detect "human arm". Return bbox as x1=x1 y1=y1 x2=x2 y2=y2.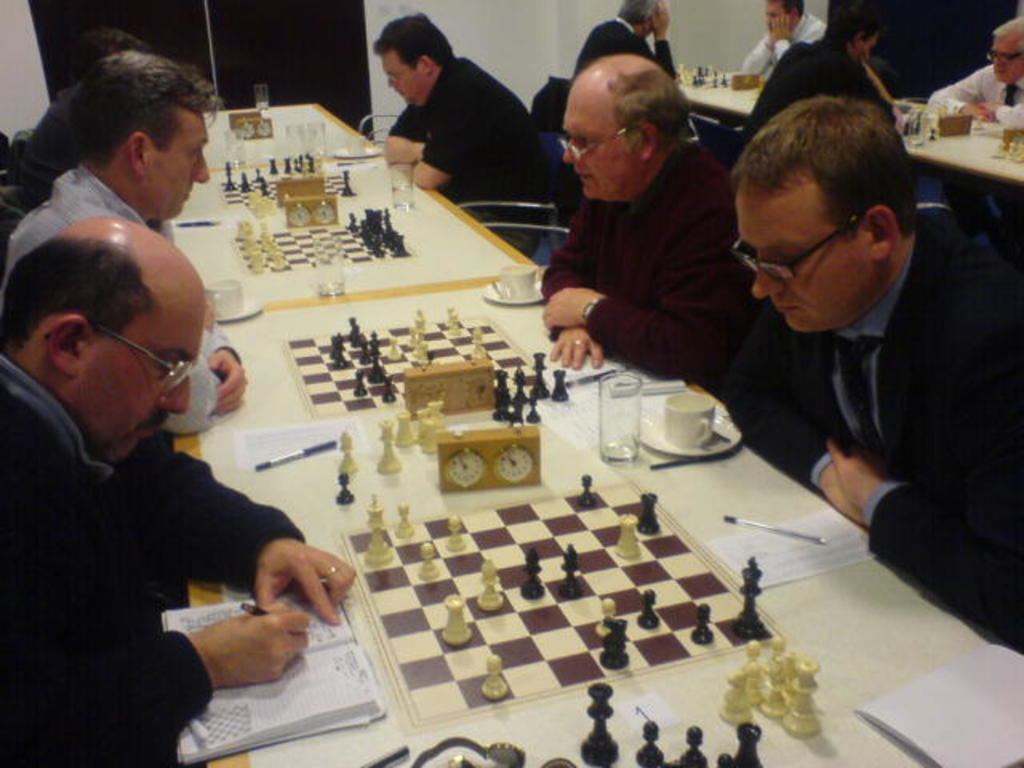
x1=410 y1=80 x2=467 y2=195.
